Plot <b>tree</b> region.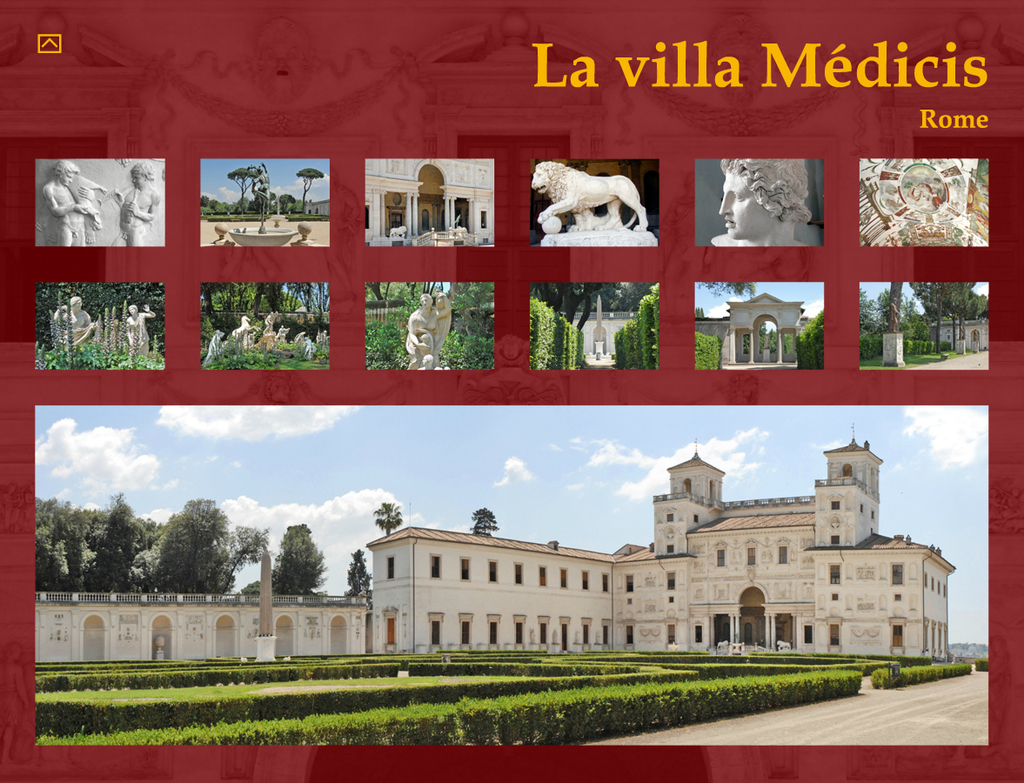
Plotted at bbox=[195, 281, 330, 353].
